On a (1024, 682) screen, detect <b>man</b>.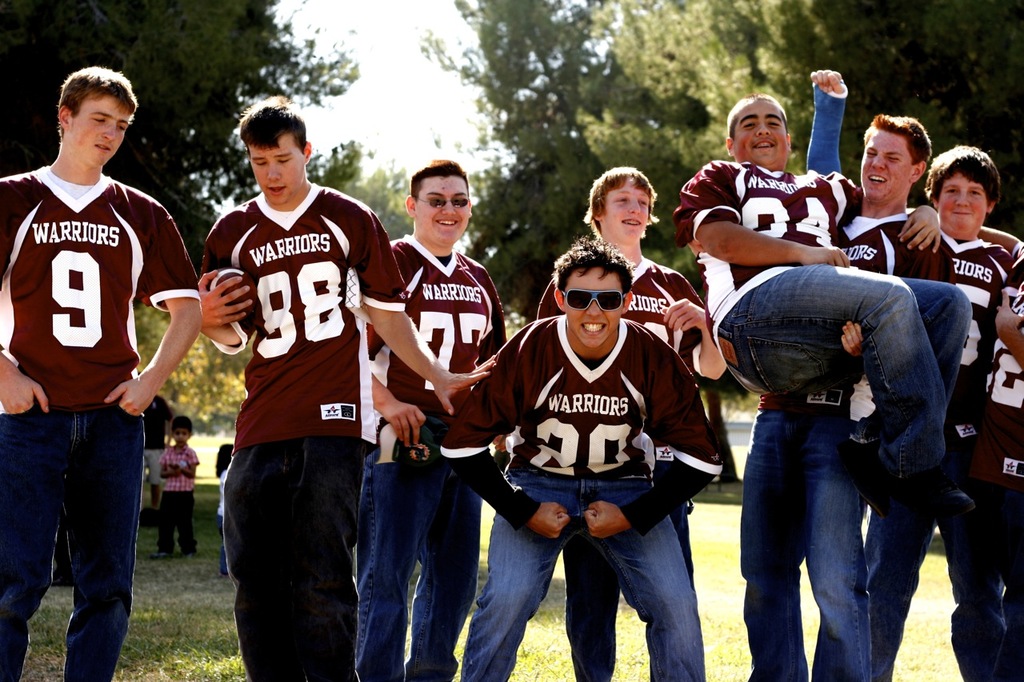
bbox=[981, 226, 1023, 681].
